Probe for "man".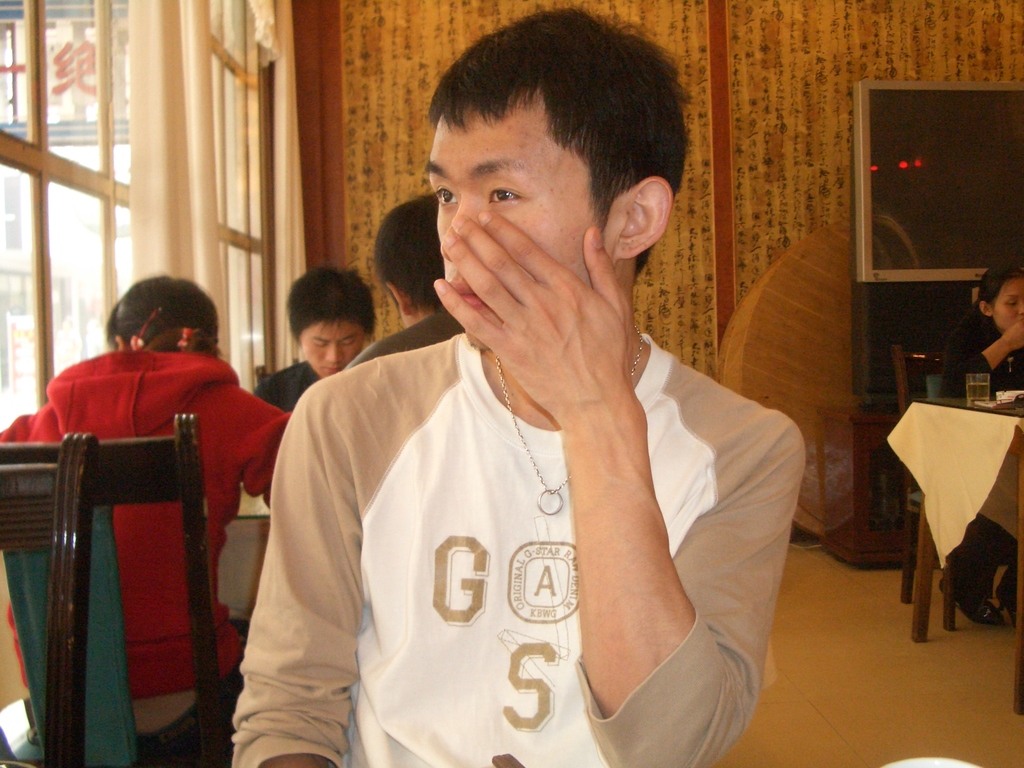
Probe result: select_region(260, 262, 390, 413).
